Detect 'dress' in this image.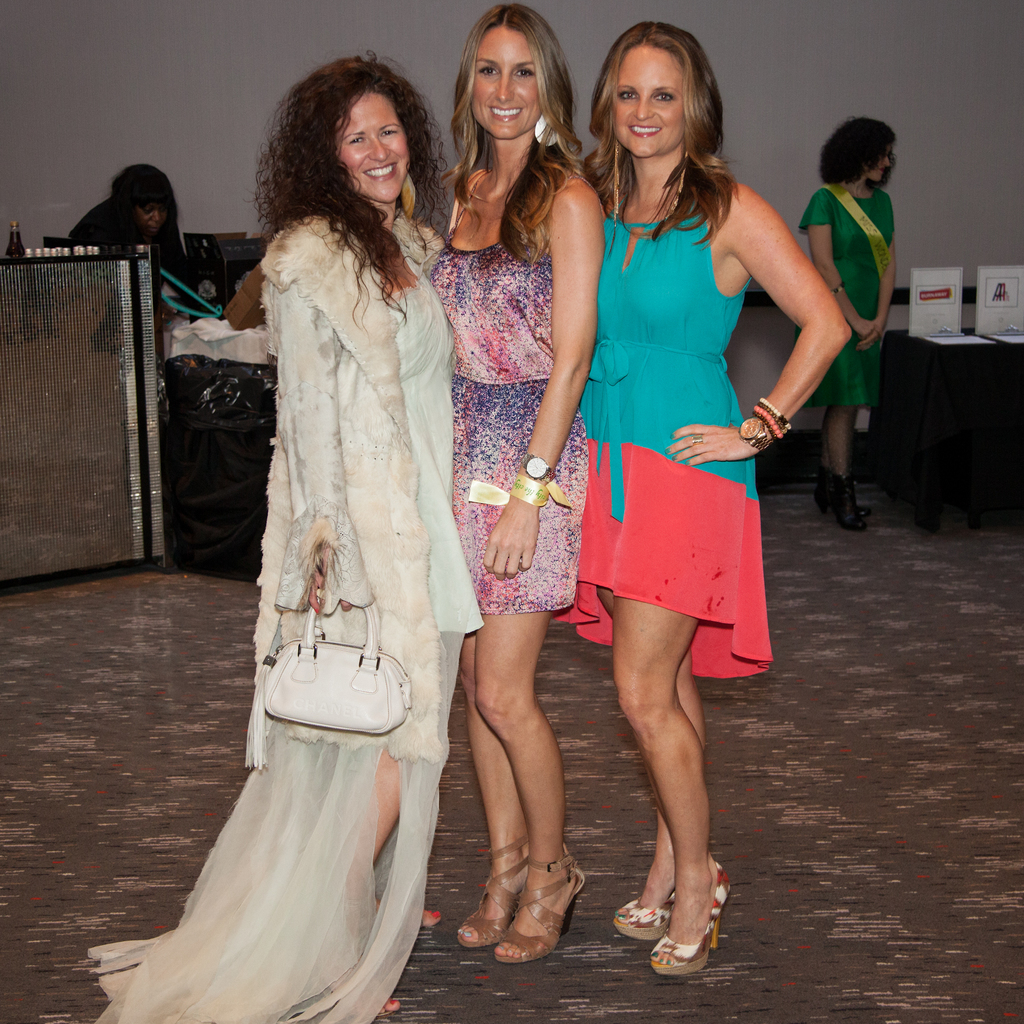
Detection: x1=424, y1=145, x2=559, y2=636.
